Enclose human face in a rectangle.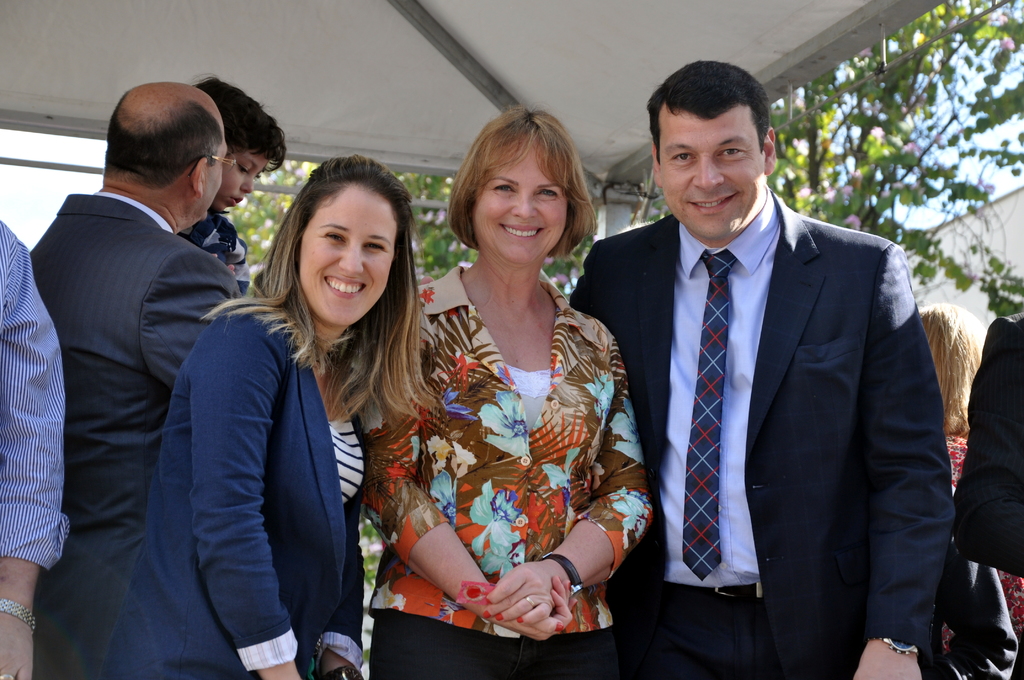
<bbox>300, 186, 398, 318</bbox>.
